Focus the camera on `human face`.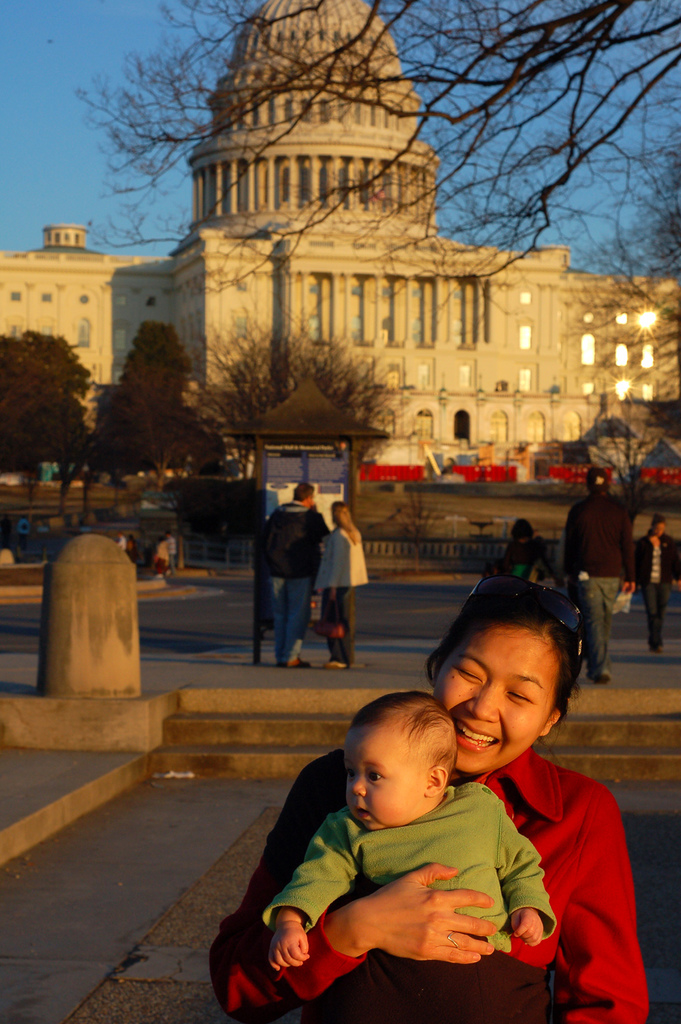
Focus region: rect(436, 625, 559, 771).
